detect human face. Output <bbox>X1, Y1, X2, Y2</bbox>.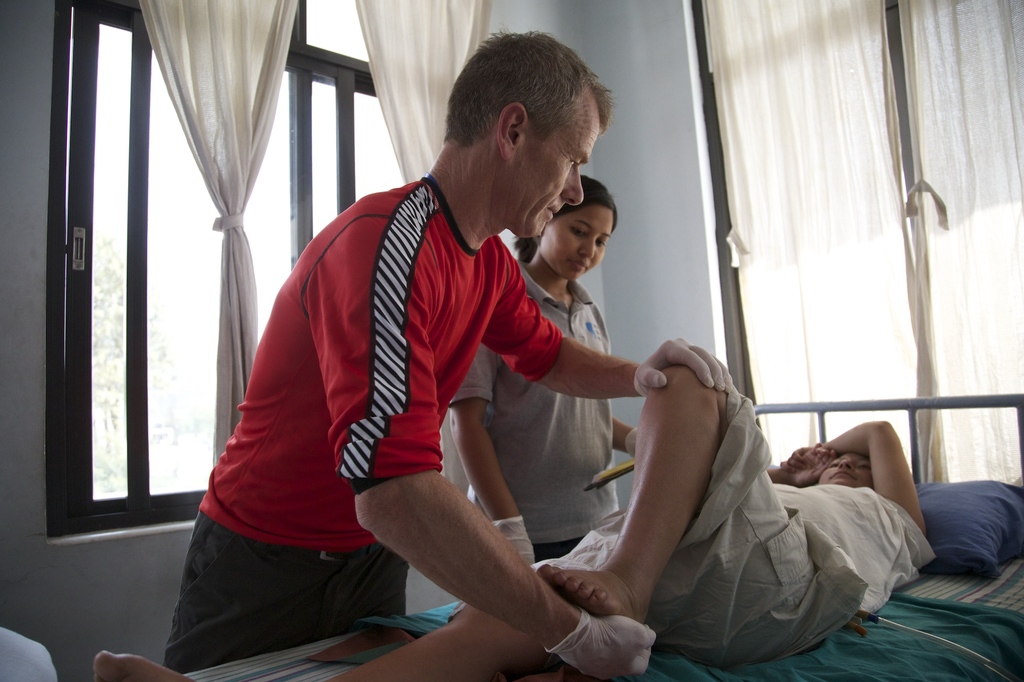
<bbox>539, 210, 605, 279</bbox>.
